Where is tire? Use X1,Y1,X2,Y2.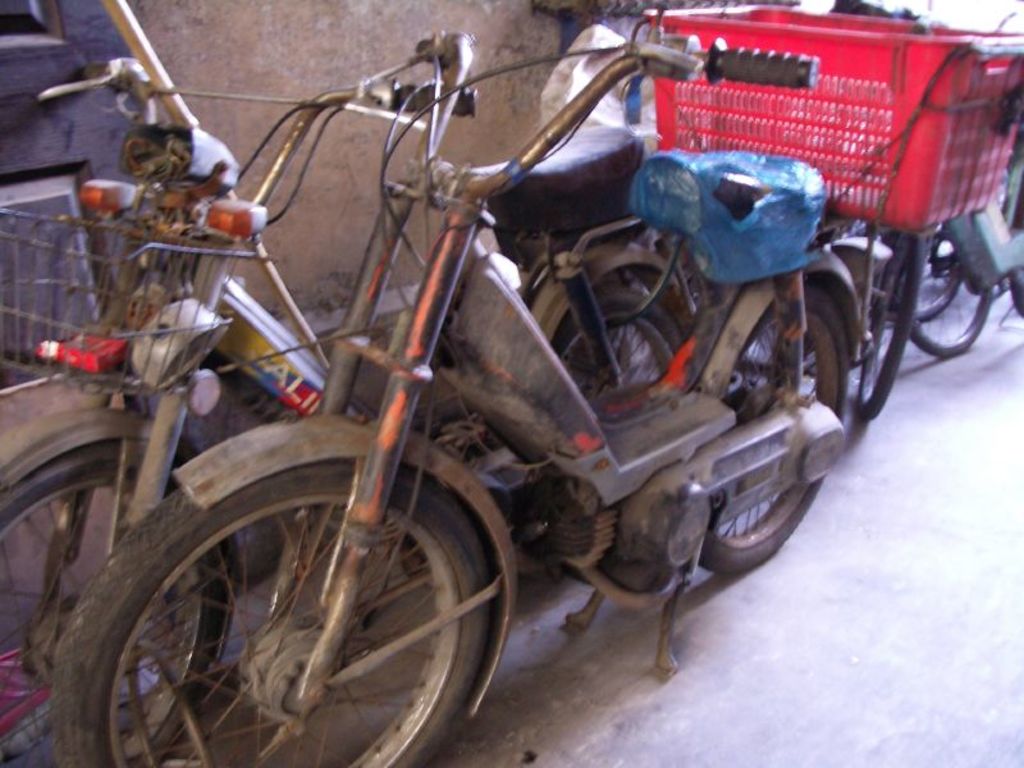
900,227,995,366.
